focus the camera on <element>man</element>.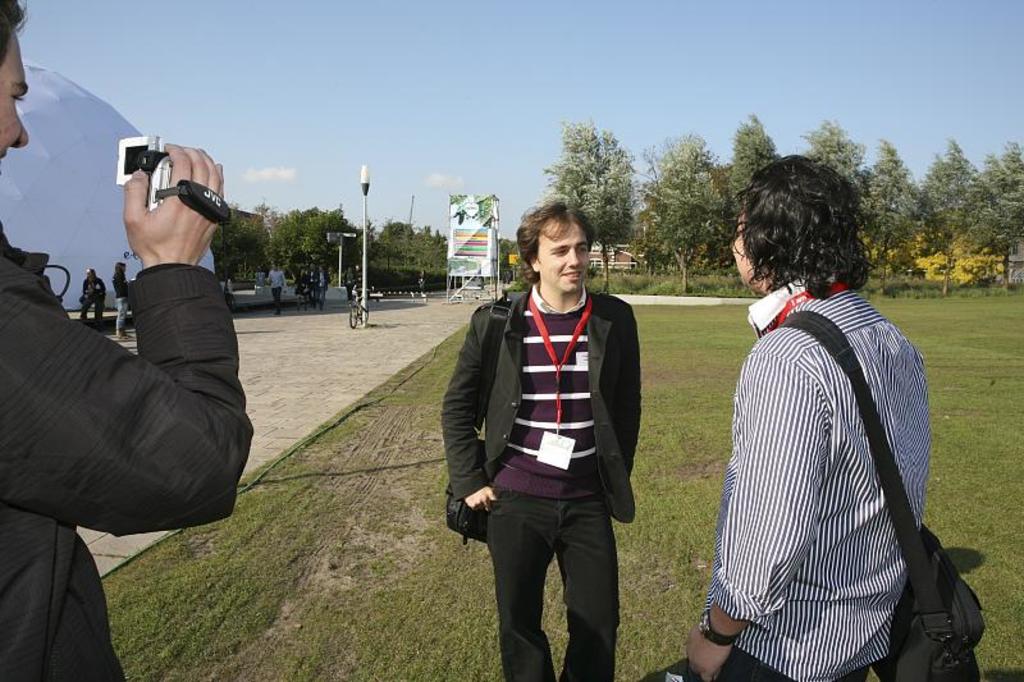
Focus region: left=0, top=0, right=255, bottom=681.
